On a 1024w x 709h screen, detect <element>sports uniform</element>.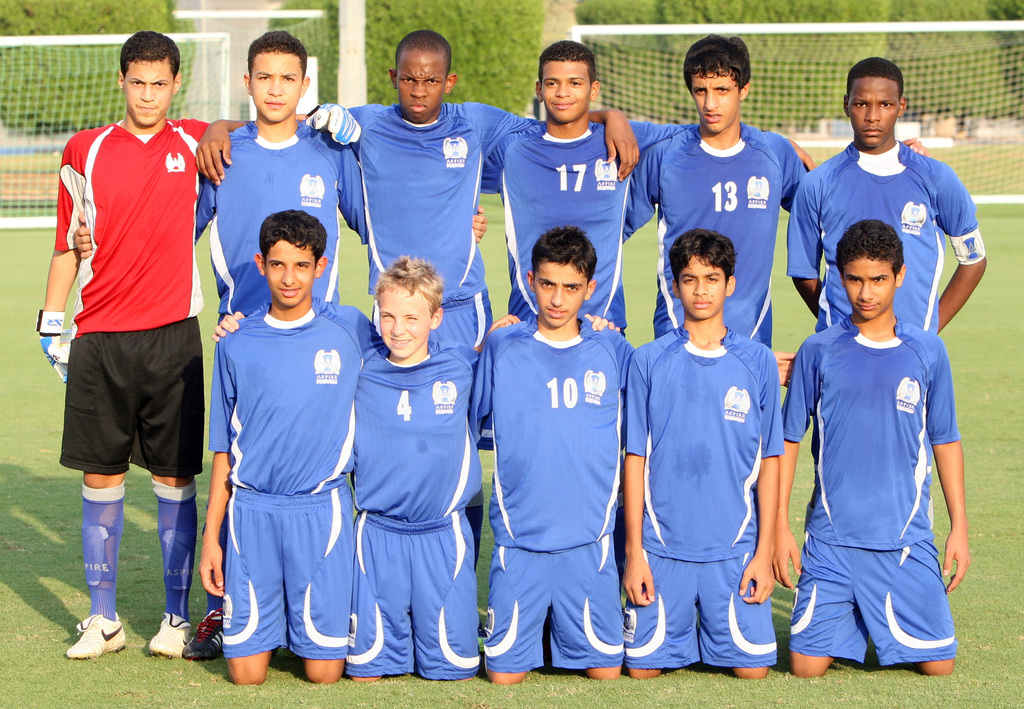
BBox(783, 140, 983, 342).
